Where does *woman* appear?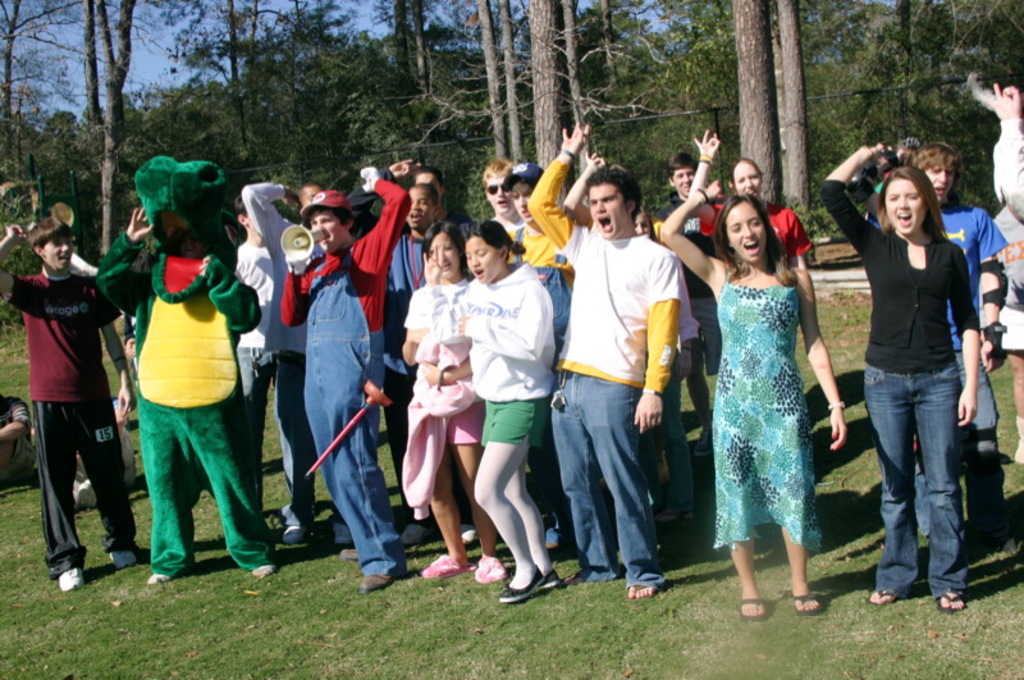
Appears at (823, 141, 979, 613).
